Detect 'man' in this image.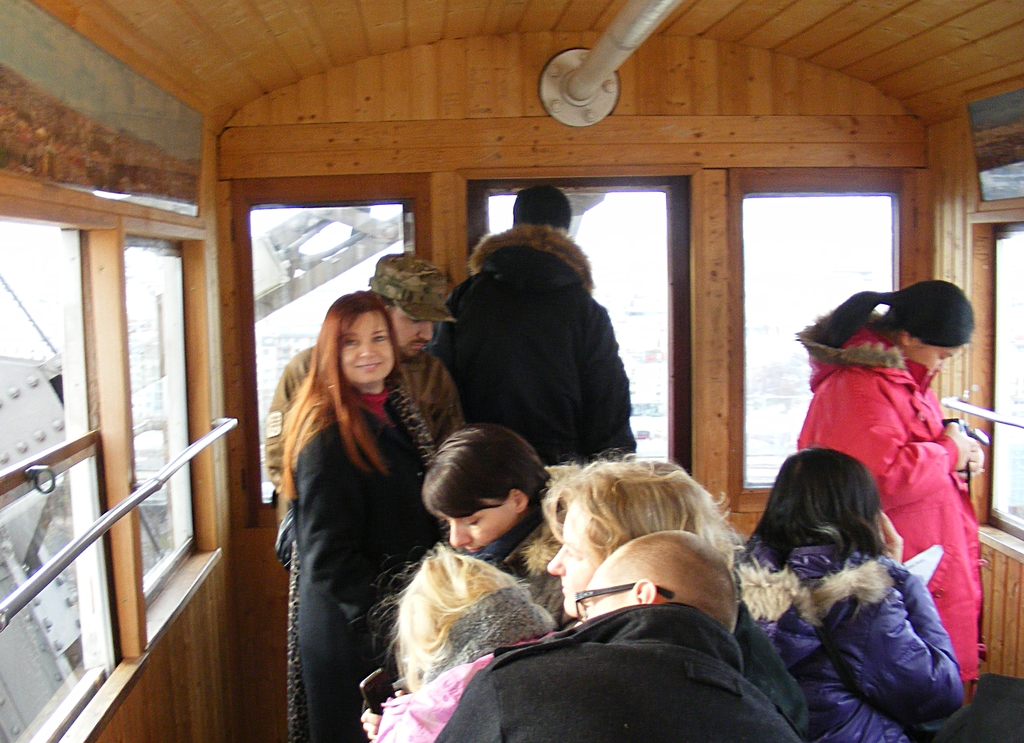
Detection: 429 527 792 742.
